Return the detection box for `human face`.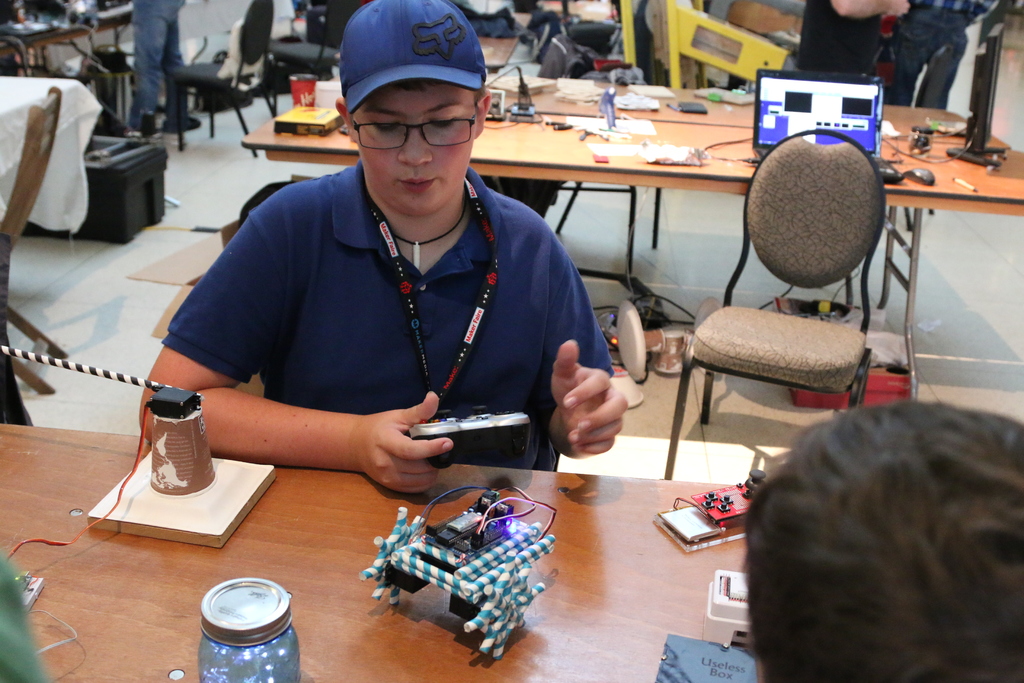
select_region(353, 79, 477, 217).
